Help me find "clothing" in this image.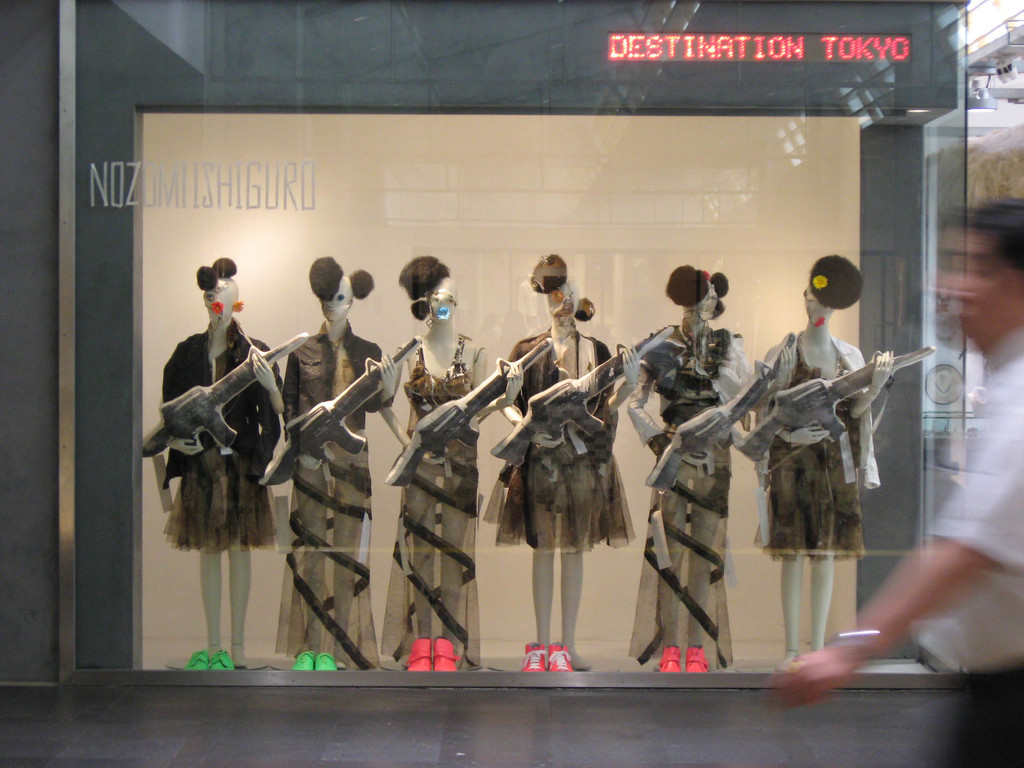
Found it: crop(622, 300, 735, 673).
